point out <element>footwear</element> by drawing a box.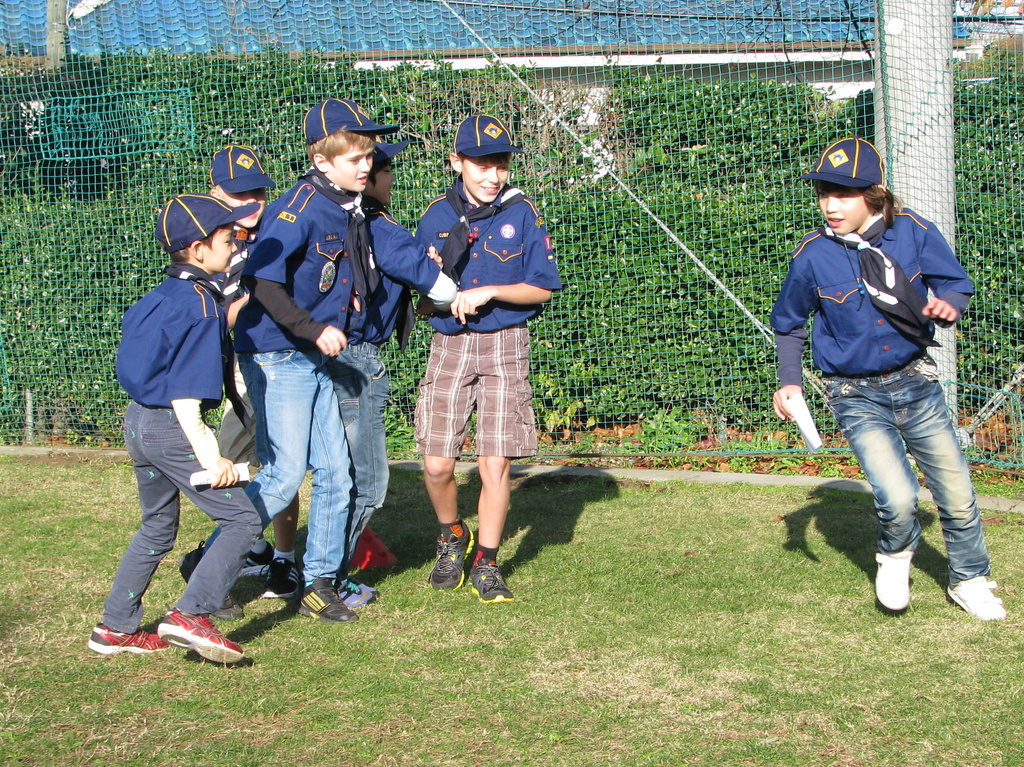
left=464, top=563, right=516, bottom=601.
